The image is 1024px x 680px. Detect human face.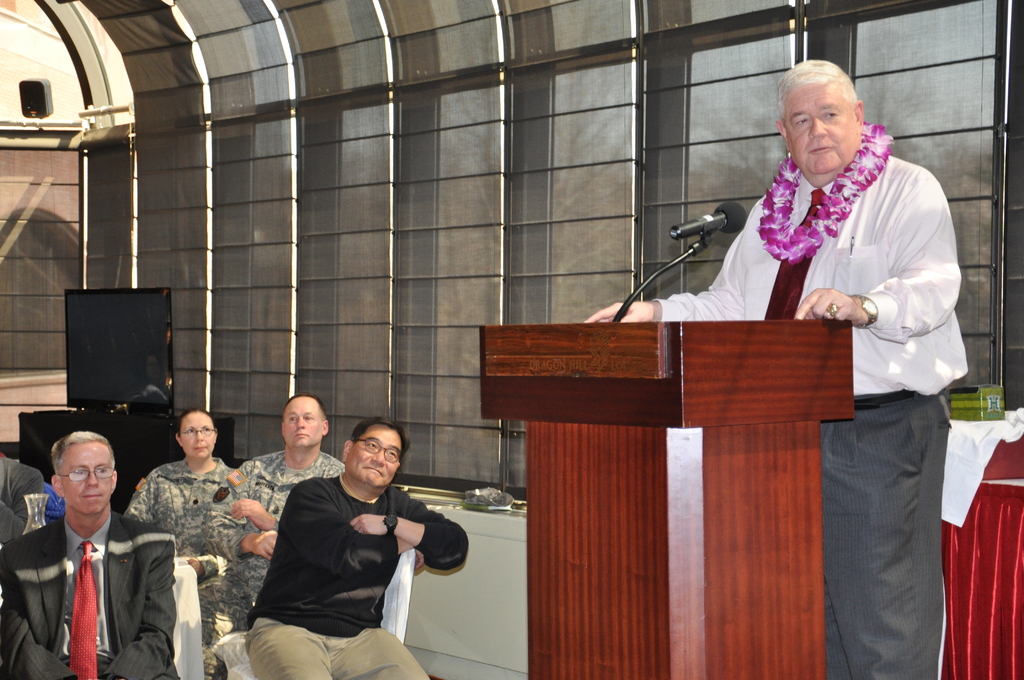
Detection: [58, 440, 113, 515].
